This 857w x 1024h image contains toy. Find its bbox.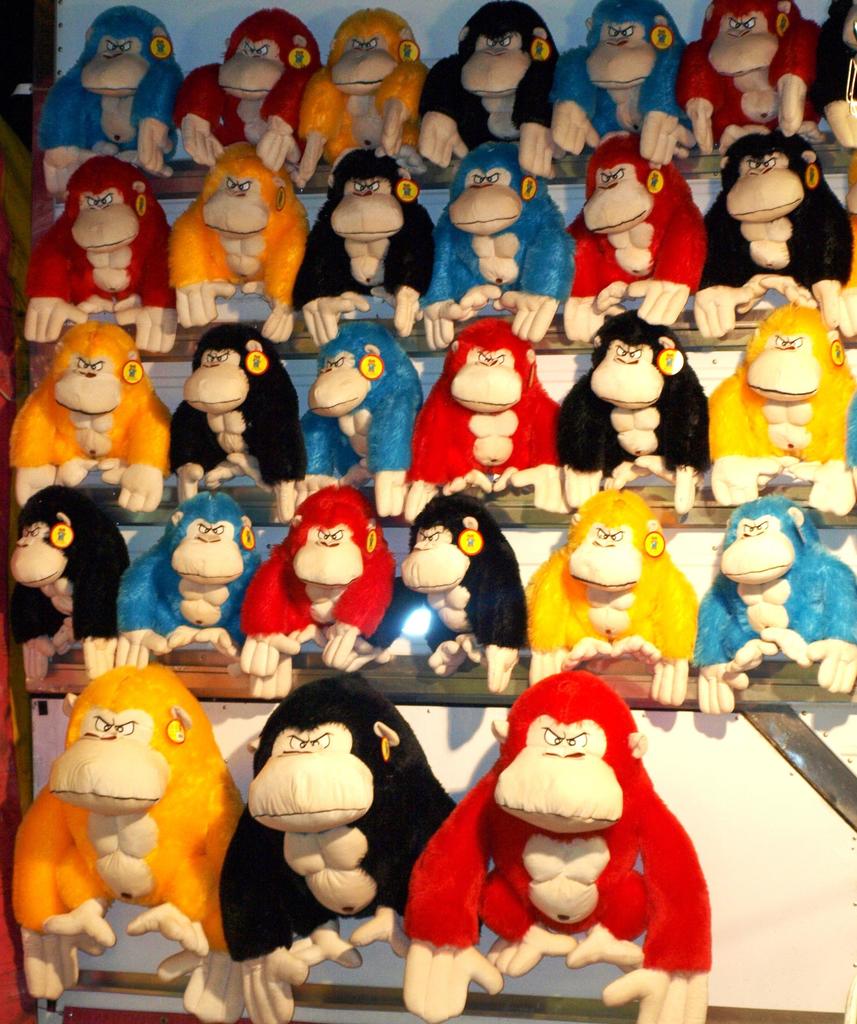
locate(115, 488, 263, 668).
